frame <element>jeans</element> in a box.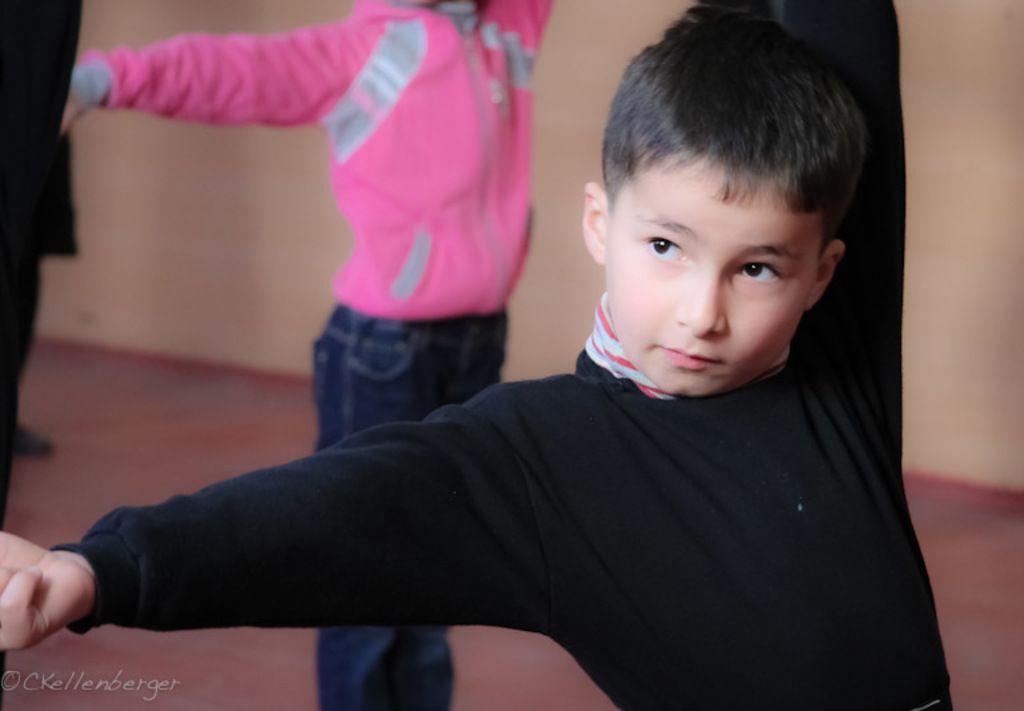
select_region(317, 304, 509, 710).
